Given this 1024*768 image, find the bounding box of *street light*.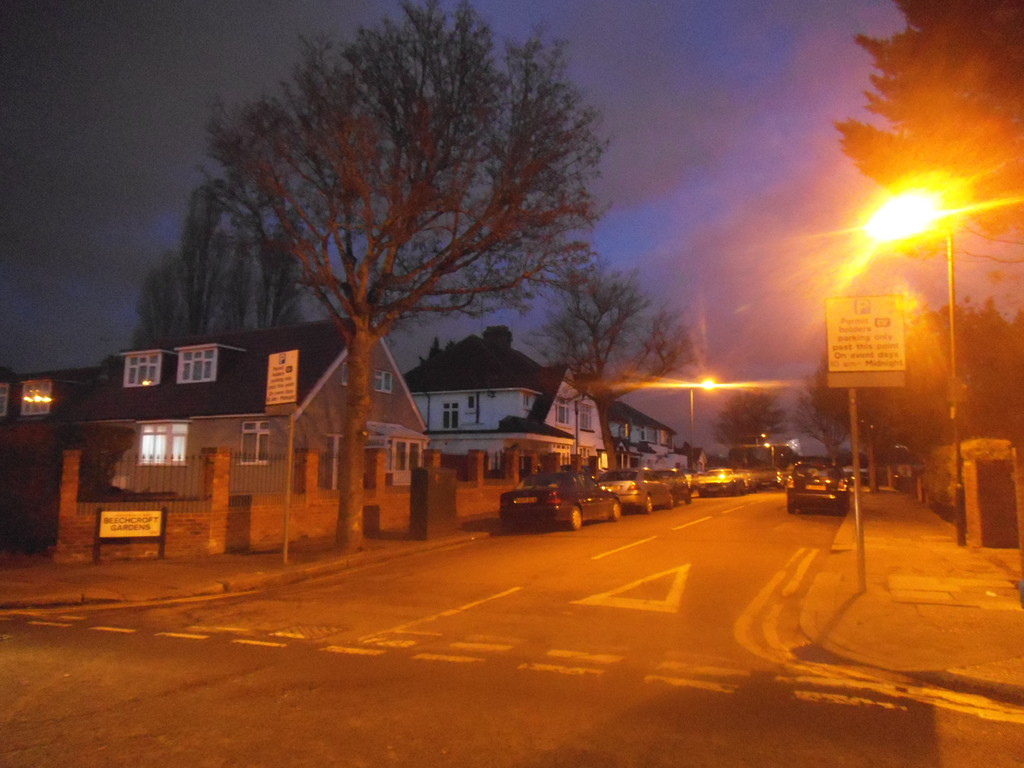
[808,120,1014,510].
